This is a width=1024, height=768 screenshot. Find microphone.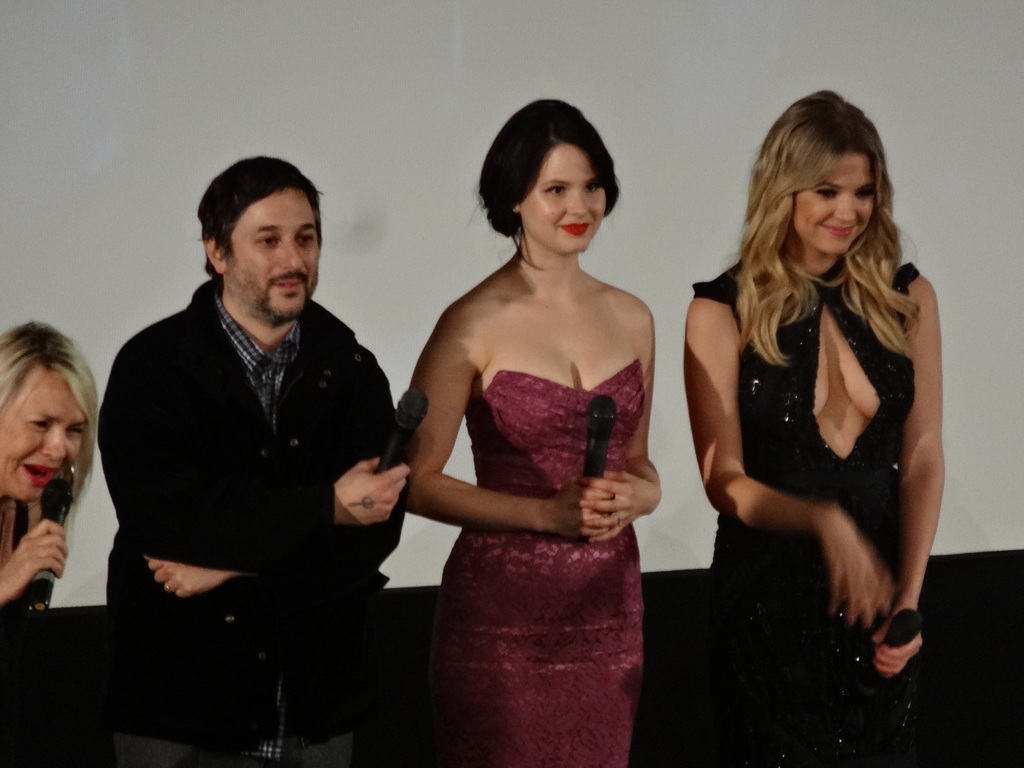
Bounding box: x1=568, y1=381, x2=621, y2=547.
